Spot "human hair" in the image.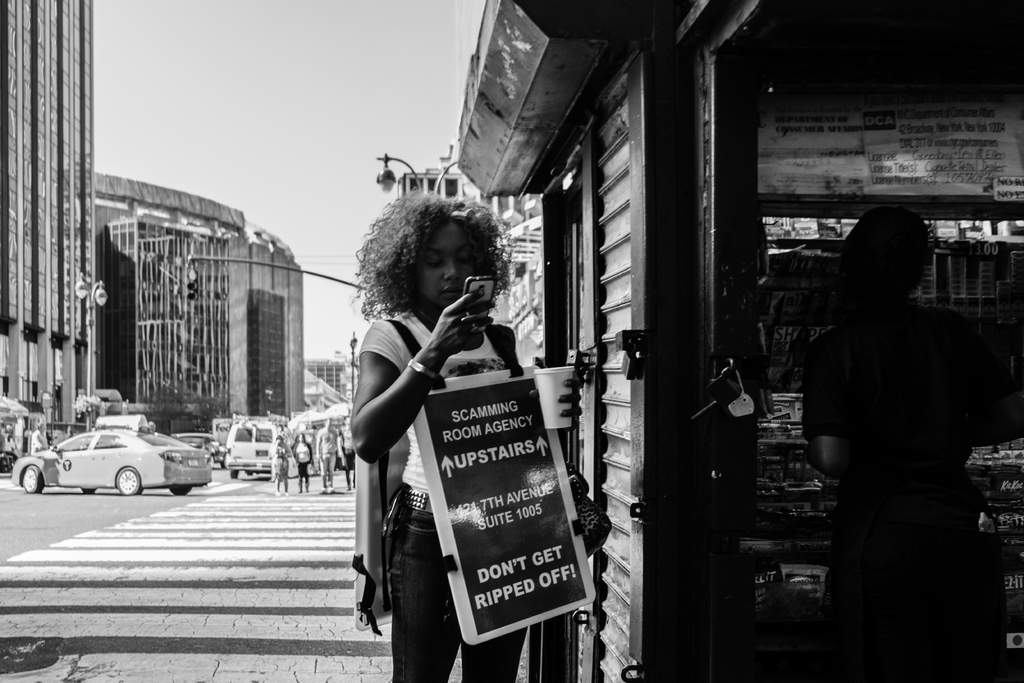
"human hair" found at l=837, t=199, r=931, b=308.
